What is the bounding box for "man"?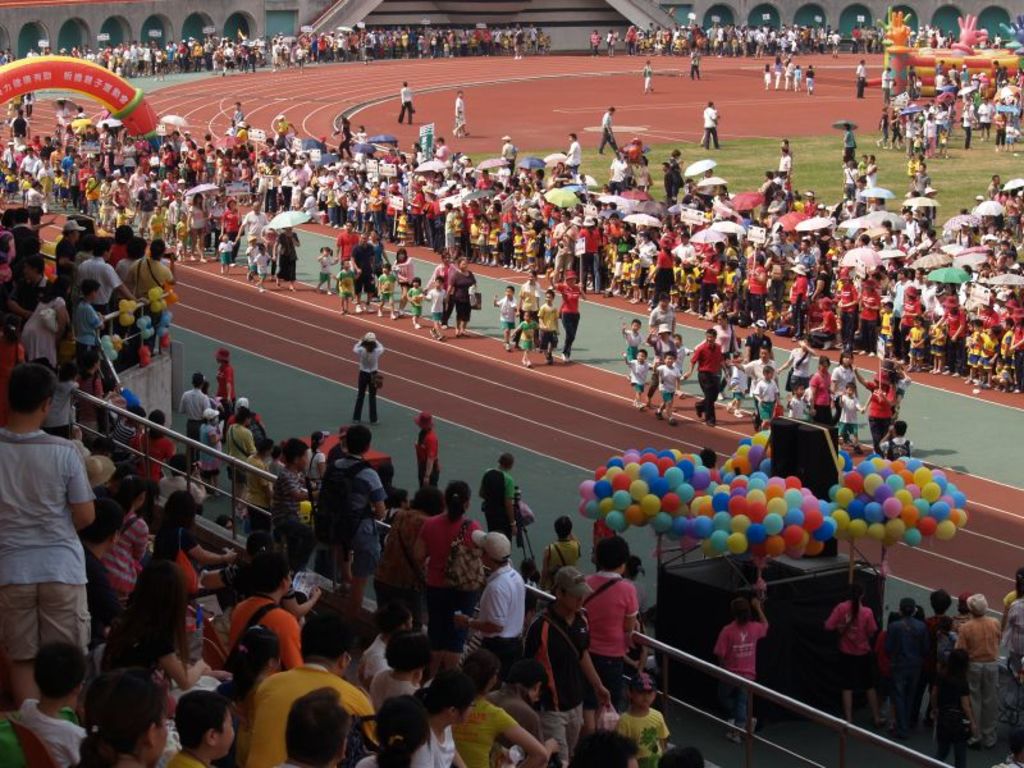
left=1007, top=582, right=1023, bottom=676.
